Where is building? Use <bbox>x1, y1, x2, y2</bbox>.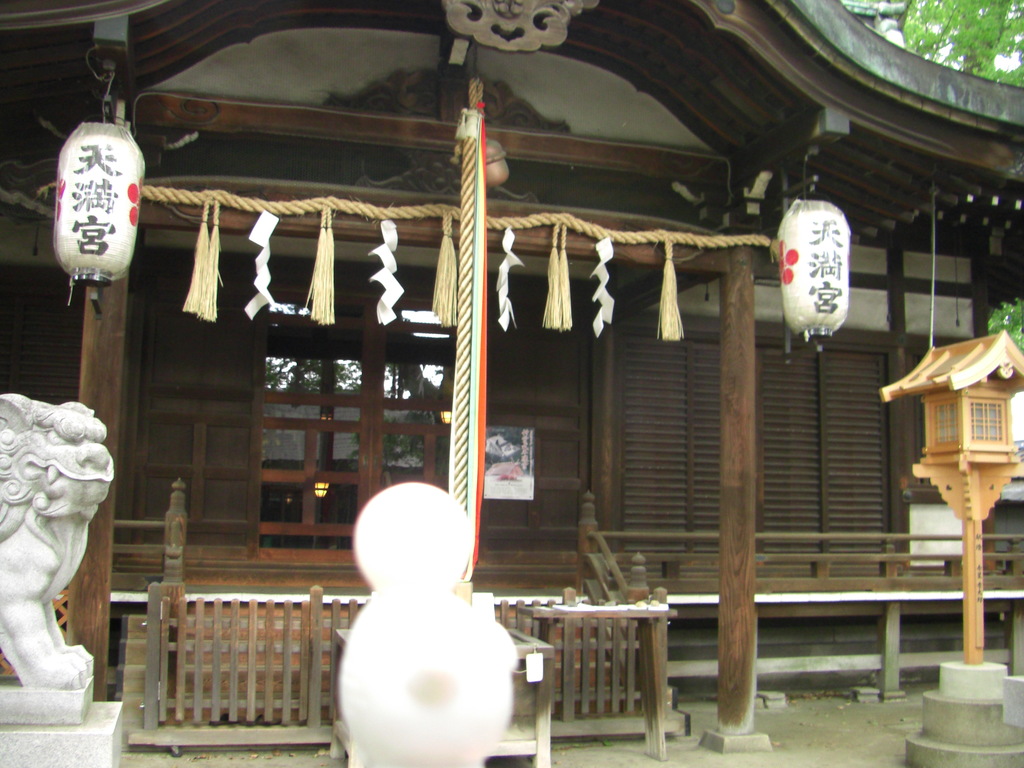
<bbox>0, 0, 1023, 748</bbox>.
